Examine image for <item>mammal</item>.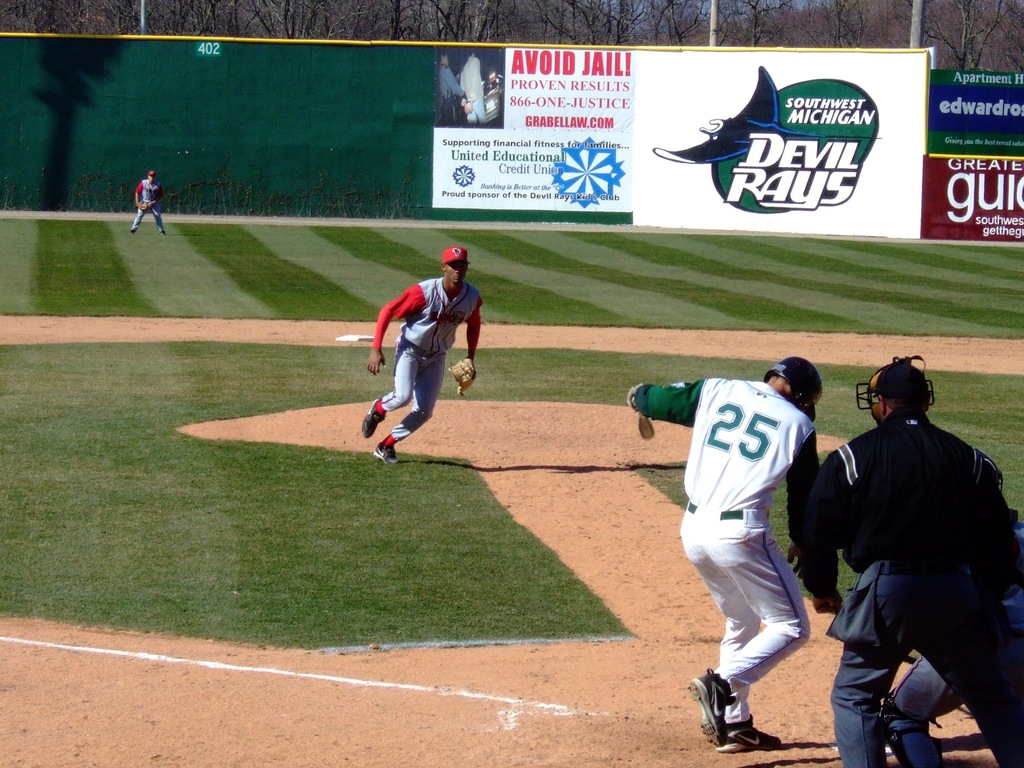
Examination result: rect(134, 168, 169, 234).
